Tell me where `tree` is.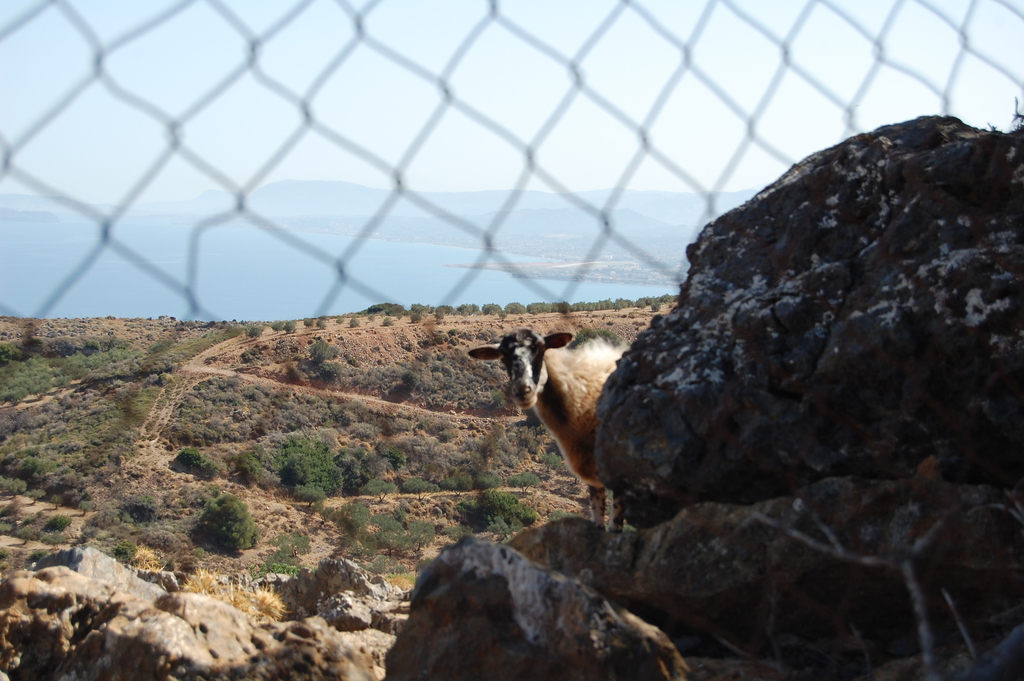
`tree` is at box=[538, 447, 561, 472].
